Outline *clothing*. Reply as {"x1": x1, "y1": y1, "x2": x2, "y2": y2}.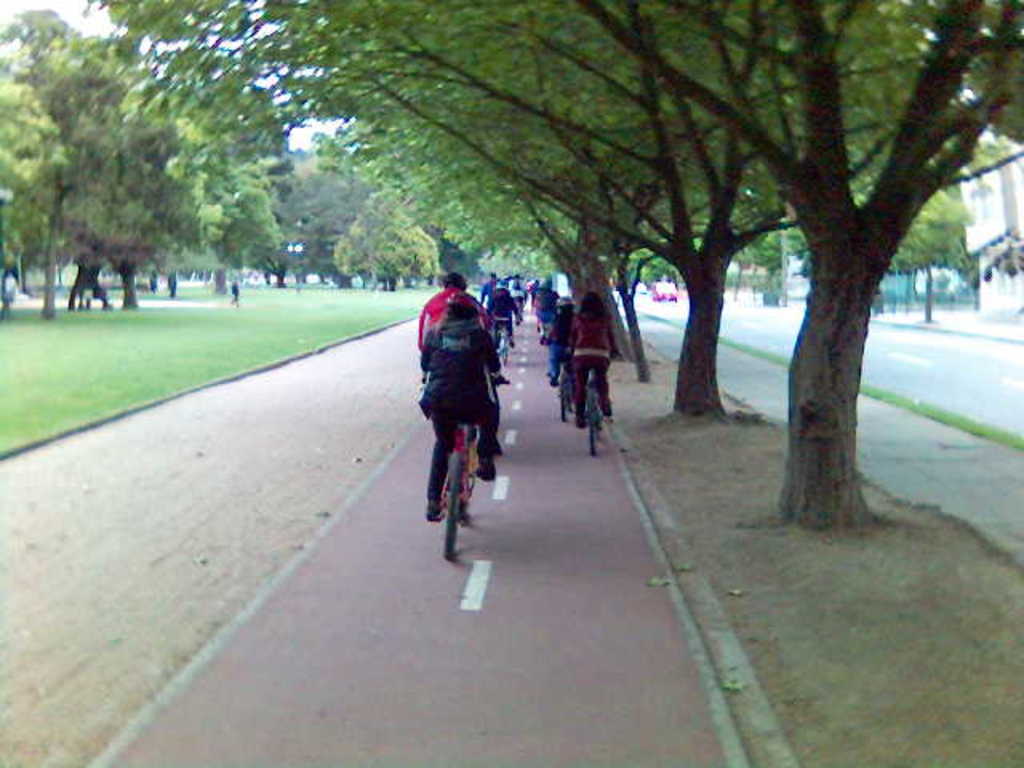
{"x1": 563, "y1": 307, "x2": 621, "y2": 416}.
